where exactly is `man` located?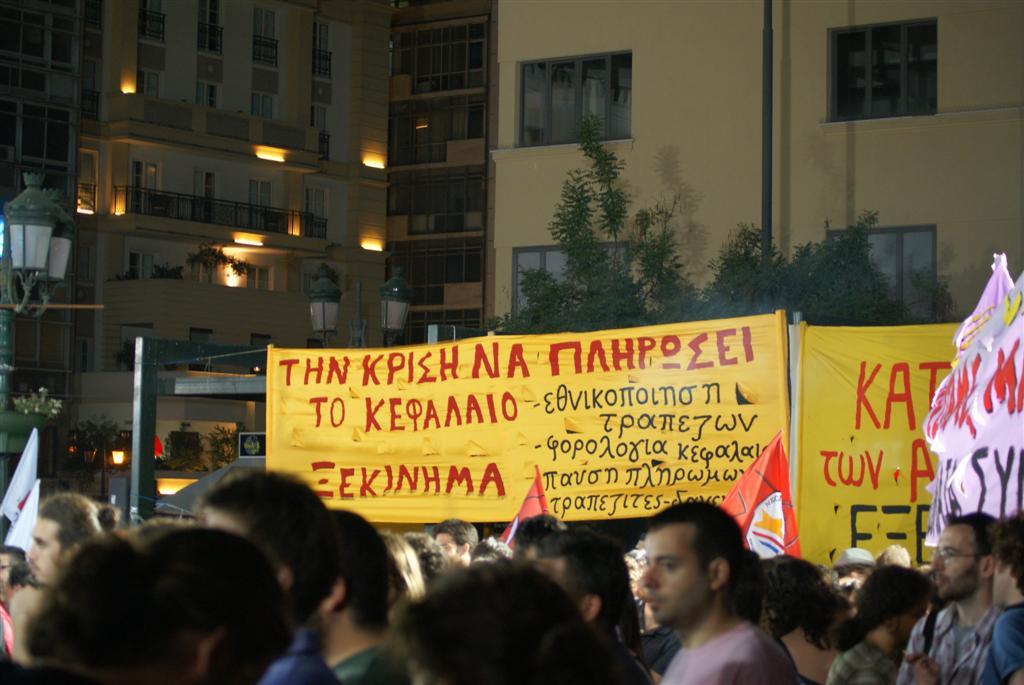
Its bounding box is BBox(828, 547, 877, 607).
